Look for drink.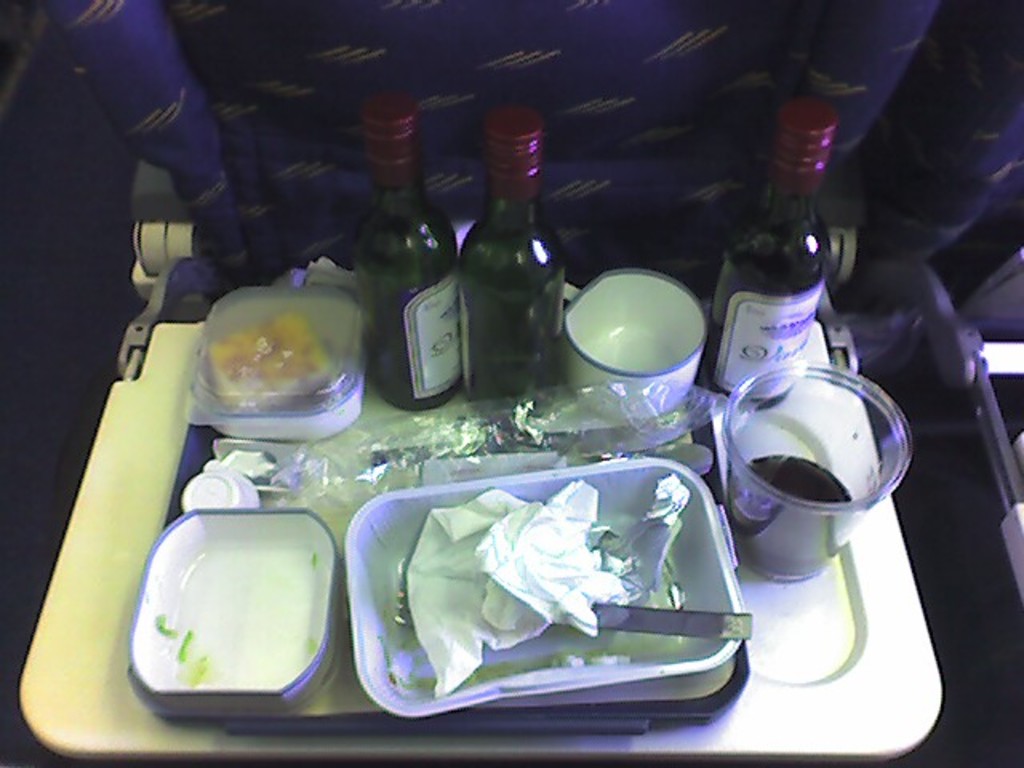
Found: 723 106 829 381.
